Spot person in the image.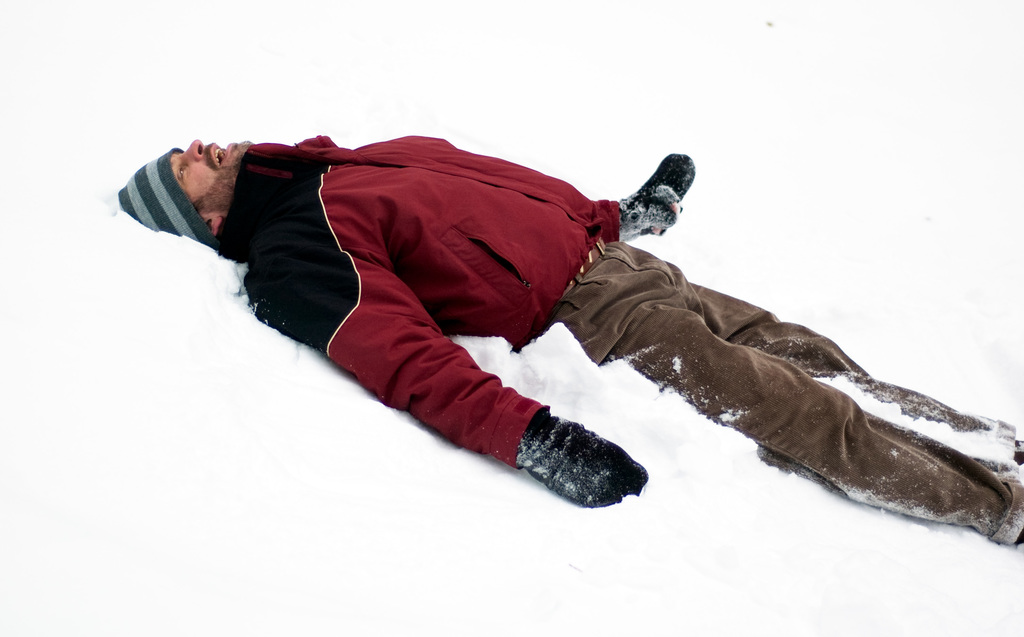
person found at [x1=101, y1=152, x2=1023, y2=506].
